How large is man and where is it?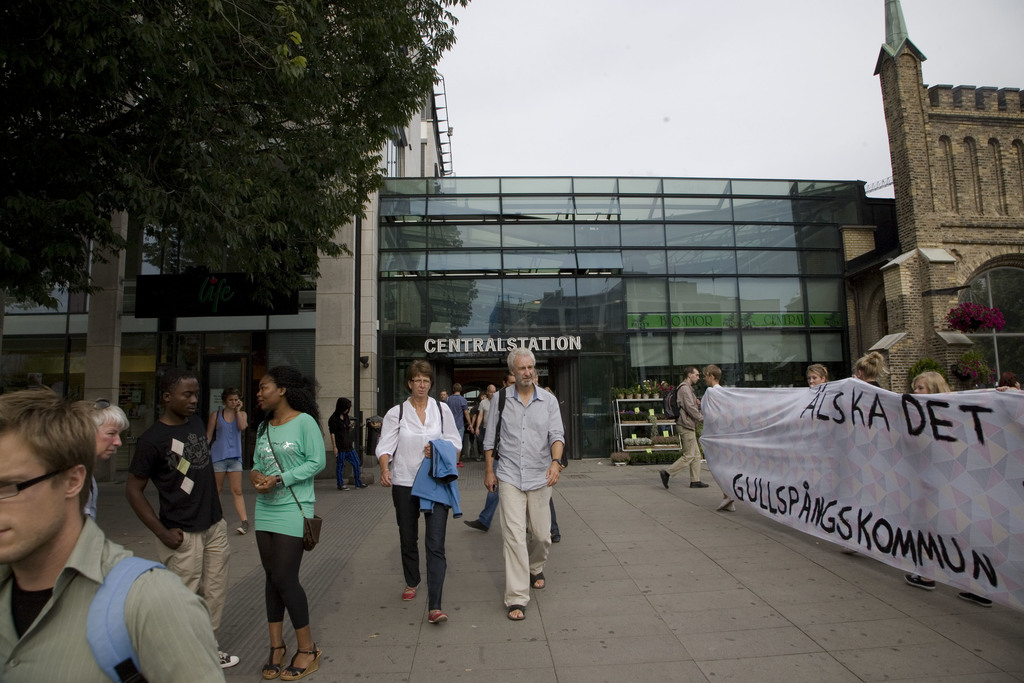
Bounding box: bbox=(480, 385, 499, 432).
